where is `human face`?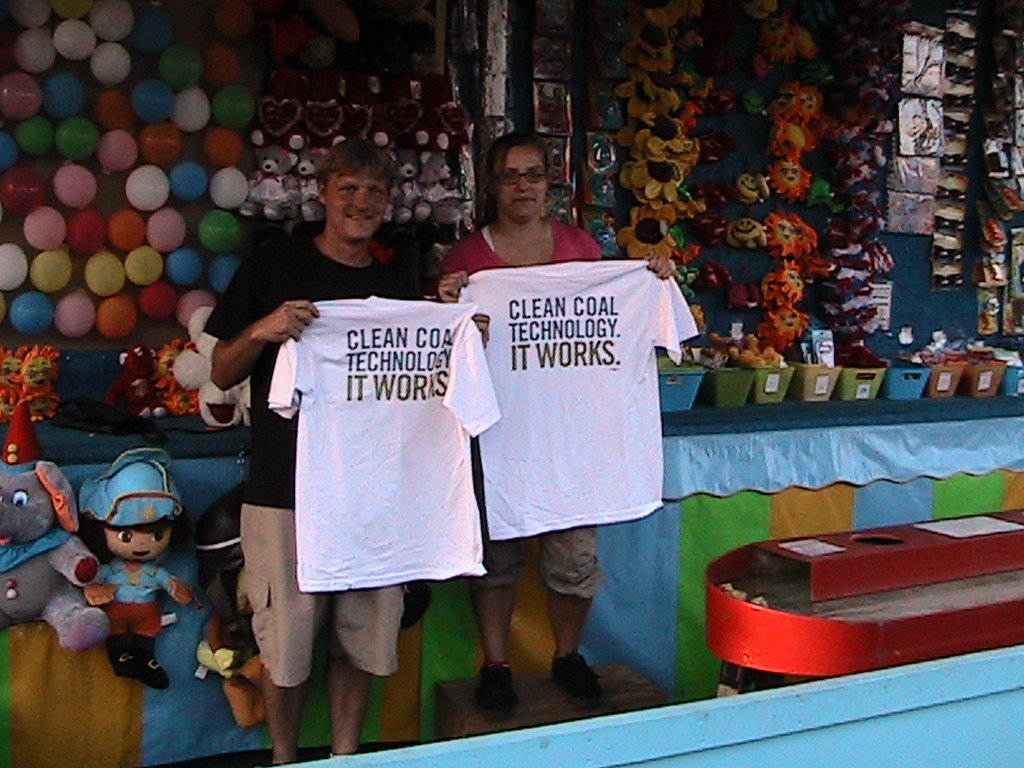
498, 146, 541, 219.
